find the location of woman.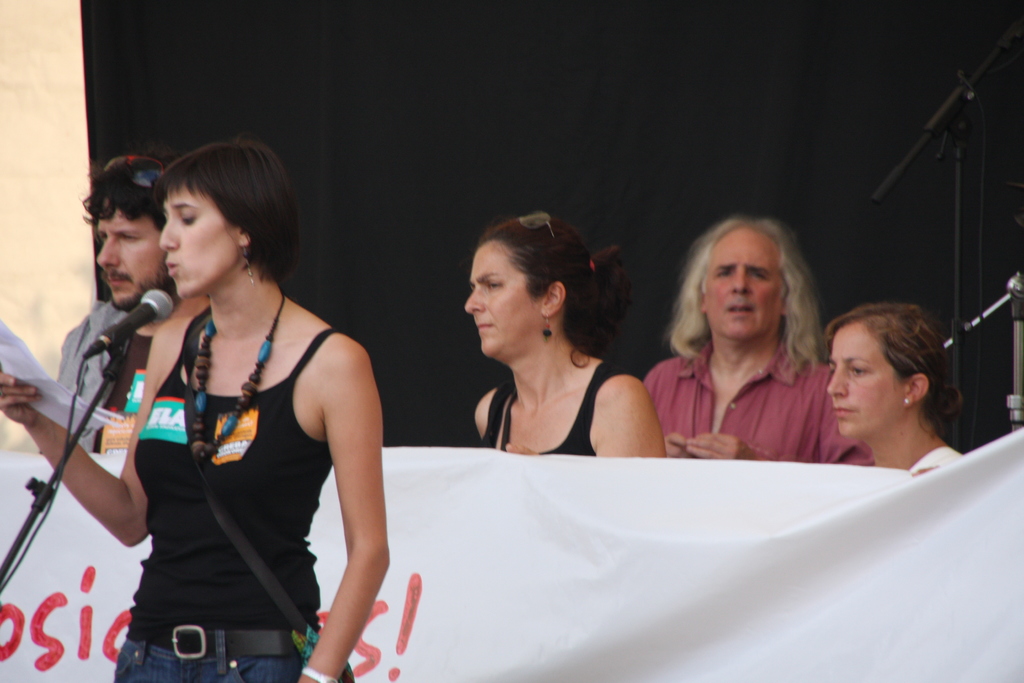
Location: x1=826, y1=304, x2=964, y2=478.
